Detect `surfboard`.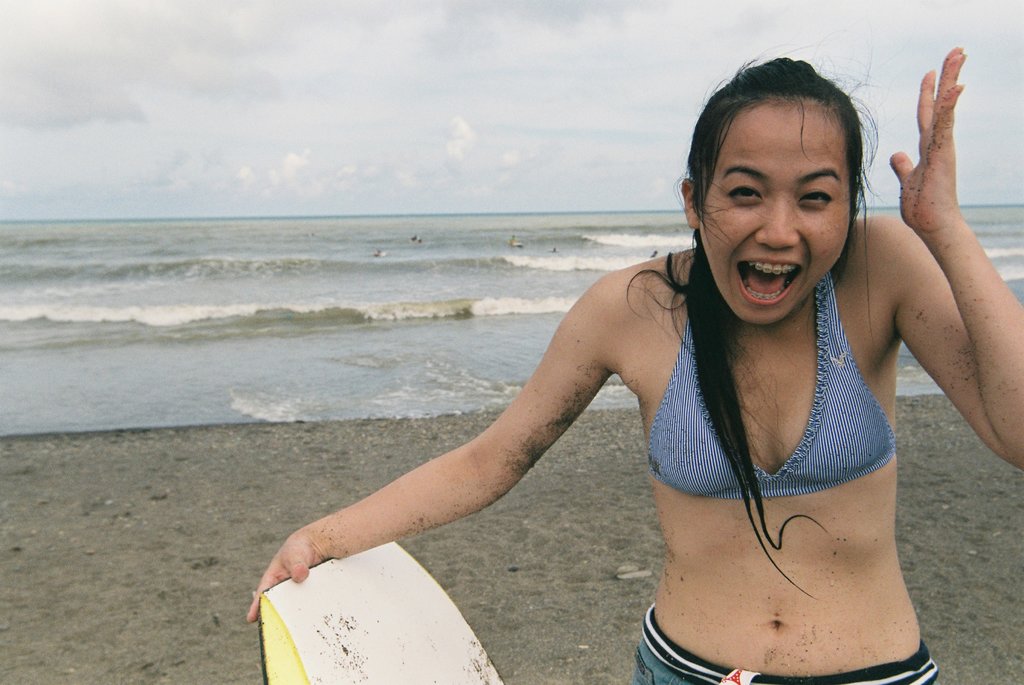
Detected at <box>259,544,509,682</box>.
